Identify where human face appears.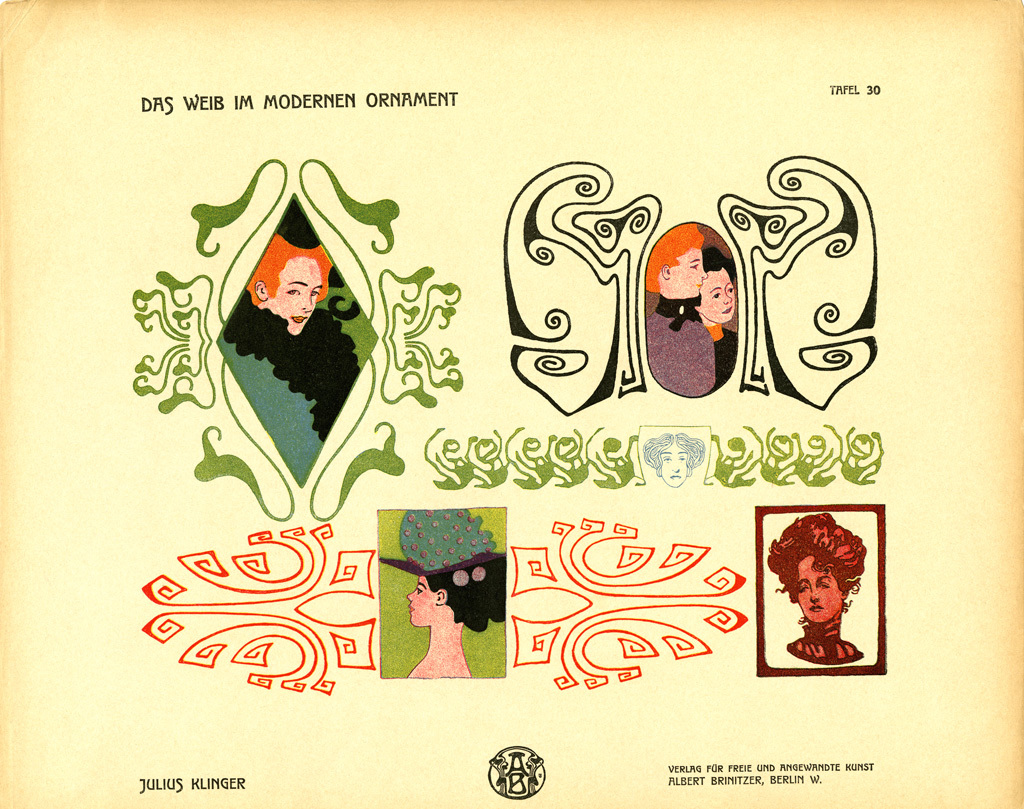
Appears at bbox=[266, 255, 322, 338].
